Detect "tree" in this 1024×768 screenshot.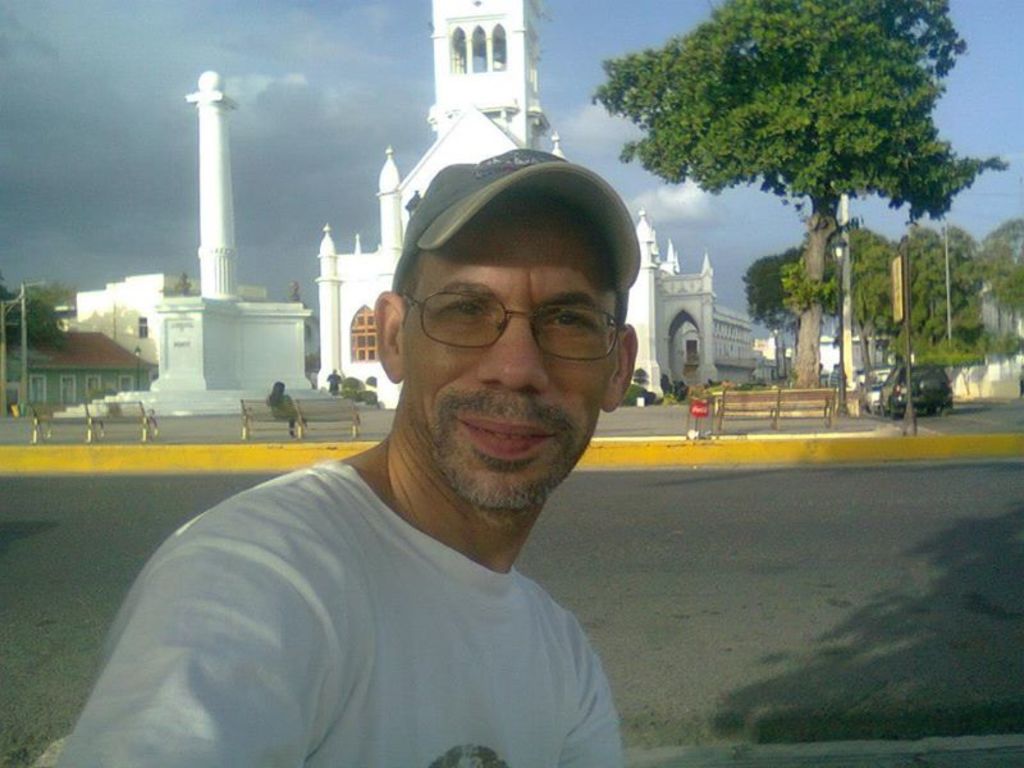
Detection: {"x1": 0, "y1": 279, "x2": 73, "y2": 347}.
